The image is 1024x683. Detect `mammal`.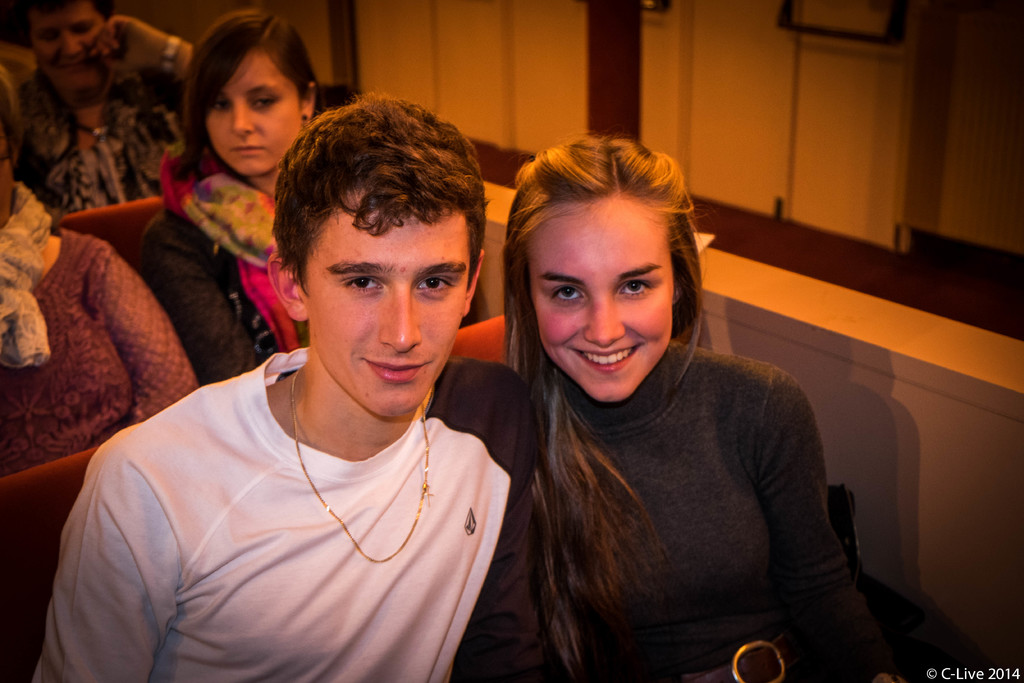
Detection: bbox=[435, 144, 877, 676].
